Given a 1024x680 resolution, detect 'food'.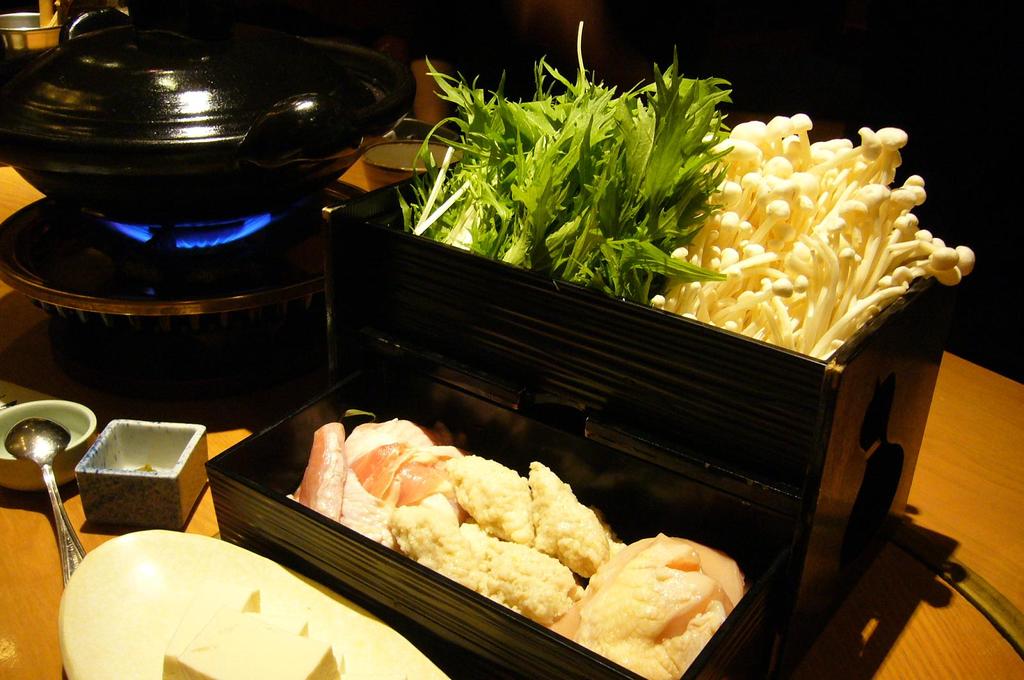
282 402 756 679.
